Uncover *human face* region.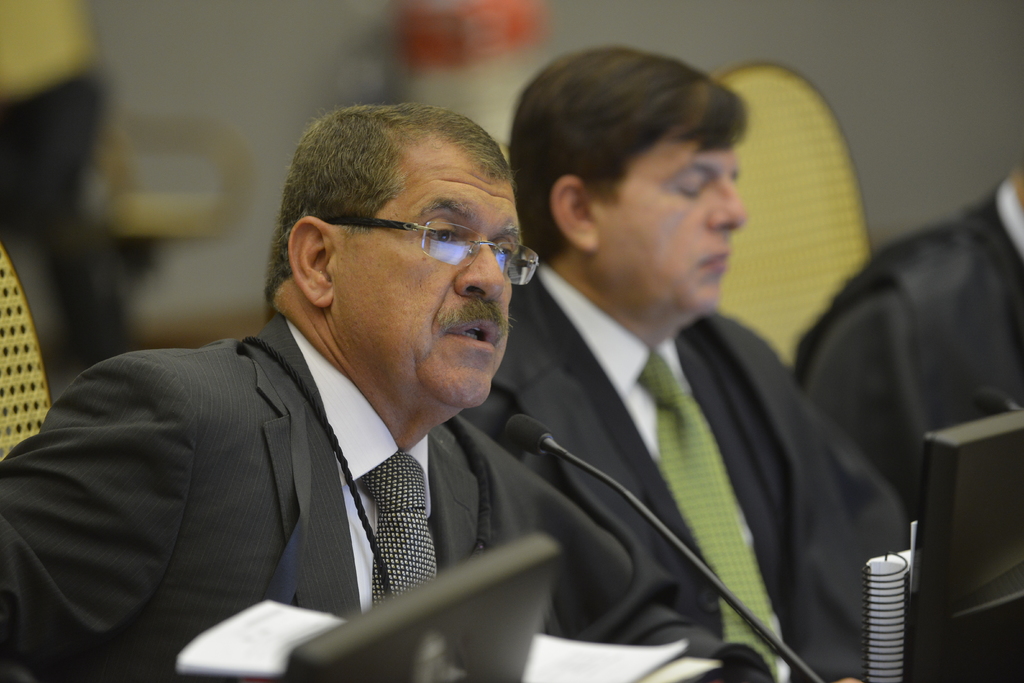
Uncovered: (x1=332, y1=159, x2=522, y2=409).
